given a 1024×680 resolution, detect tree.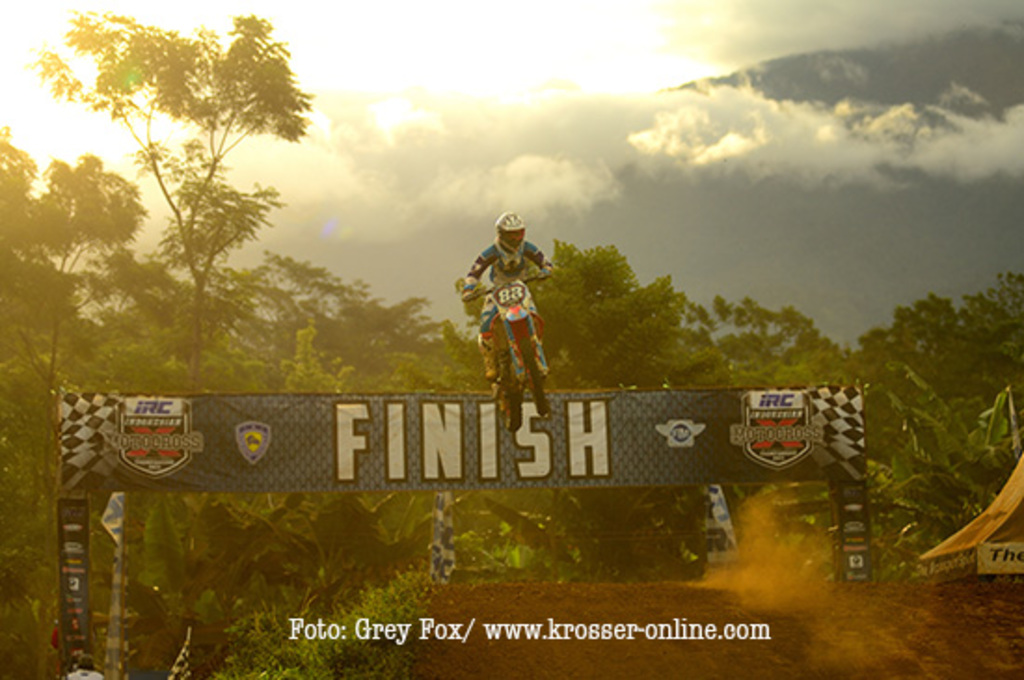
region(627, 285, 815, 522).
